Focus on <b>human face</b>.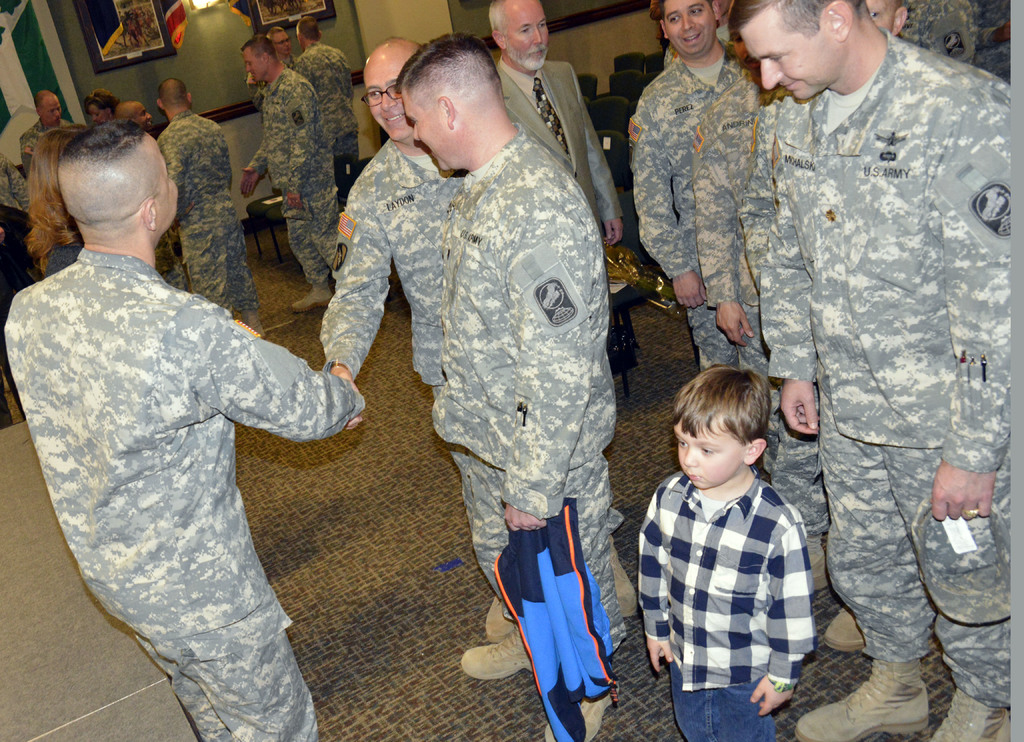
Focused at 36, 90, 60, 125.
